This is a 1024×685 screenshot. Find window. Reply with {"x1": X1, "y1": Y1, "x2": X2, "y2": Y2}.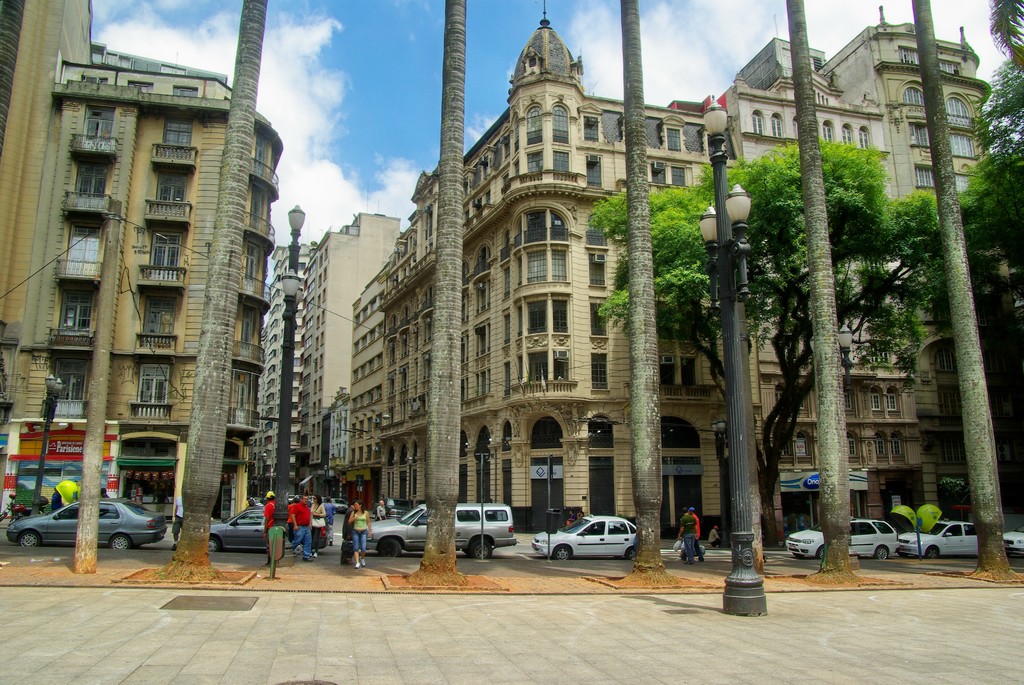
{"x1": 521, "y1": 104, "x2": 550, "y2": 143}.
